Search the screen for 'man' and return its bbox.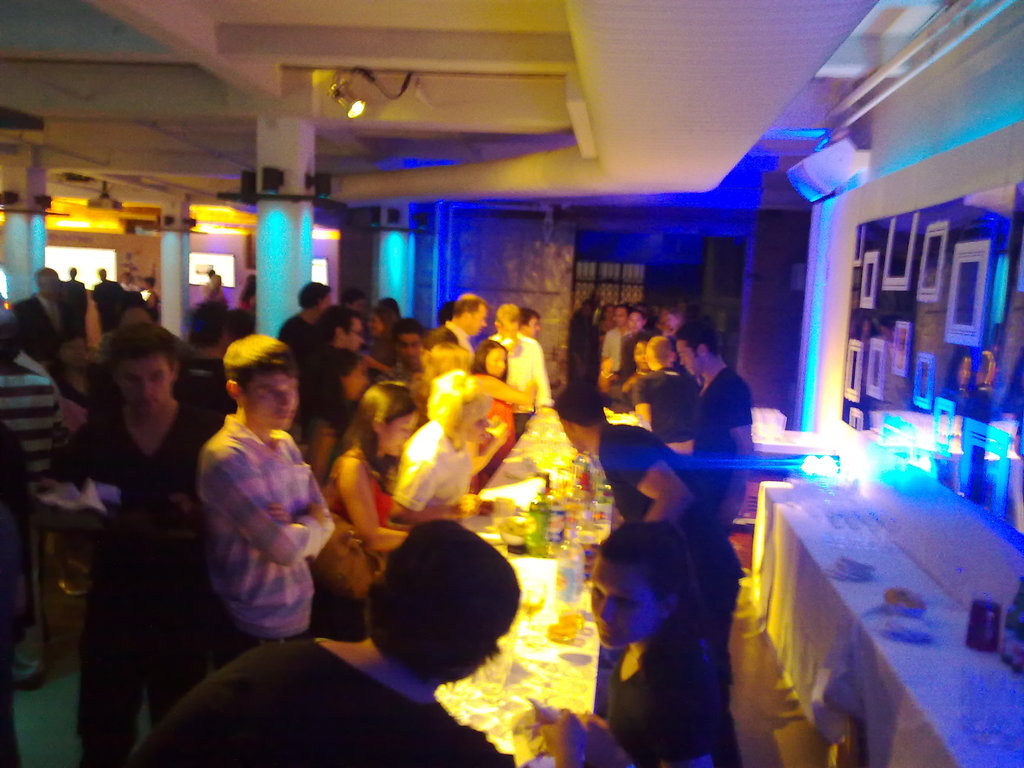
Found: select_region(200, 332, 329, 644).
